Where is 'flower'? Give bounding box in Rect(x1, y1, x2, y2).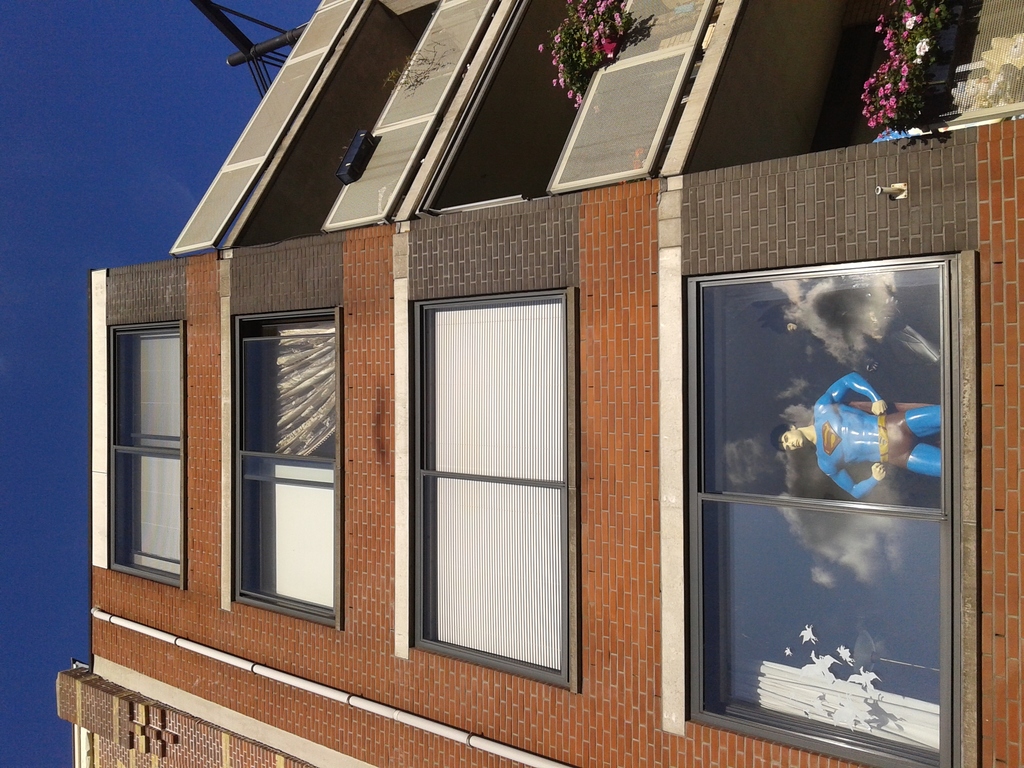
Rect(536, 43, 543, 54).
